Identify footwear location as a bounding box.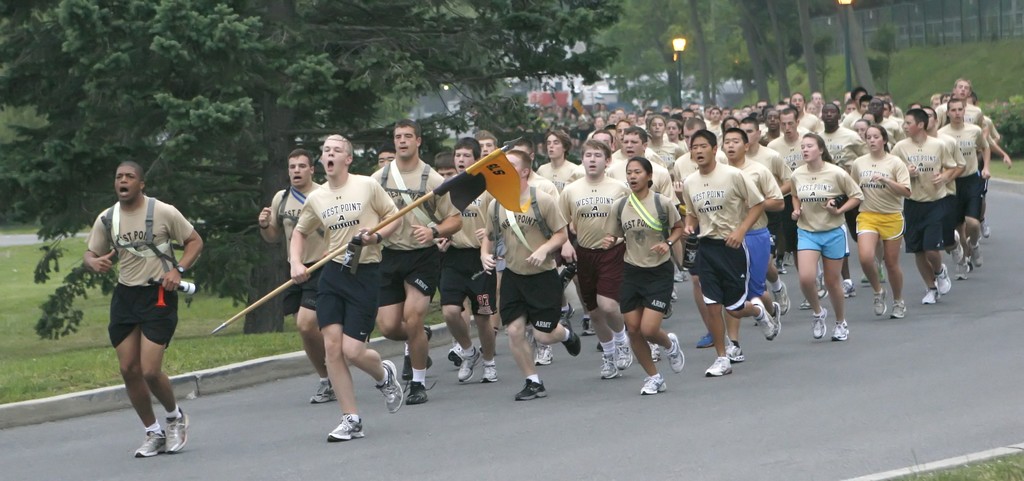
[left=934, top=260, right=954, bottom=294].
